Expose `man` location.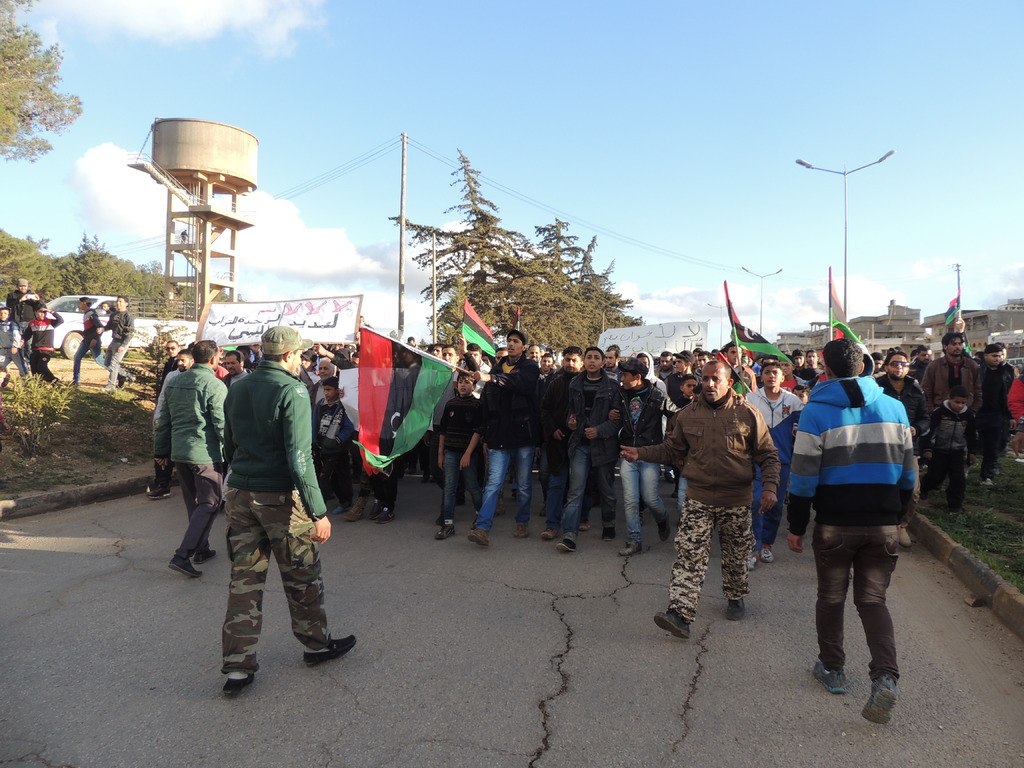
Exposed at bbox(461, 341, 493, 393).
